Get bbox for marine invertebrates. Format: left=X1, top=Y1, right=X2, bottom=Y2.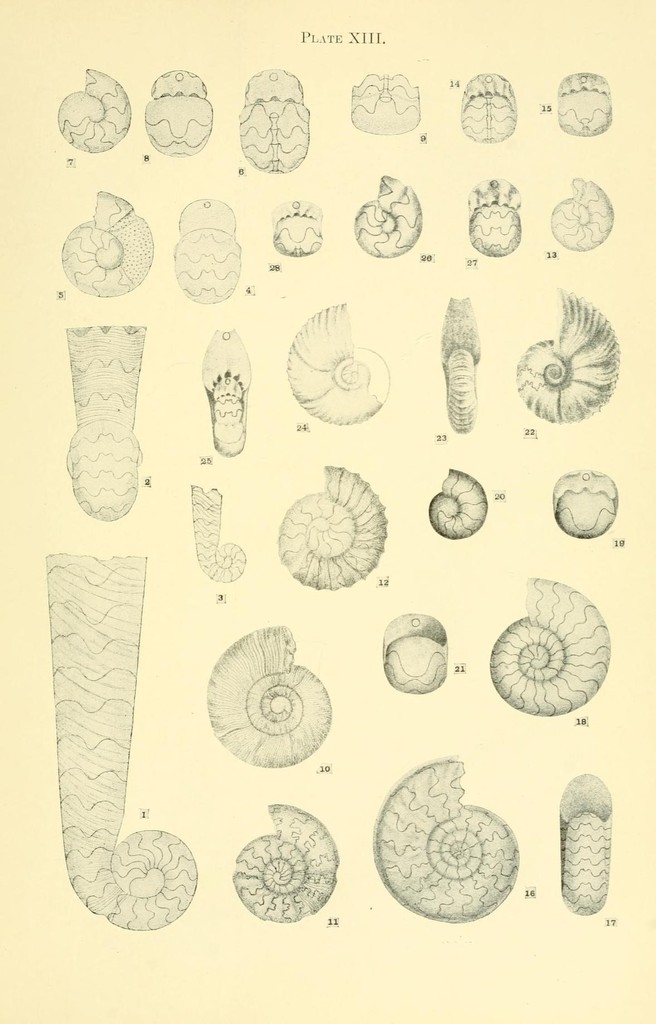
left=451, top=55, right=520, bottom=140.
